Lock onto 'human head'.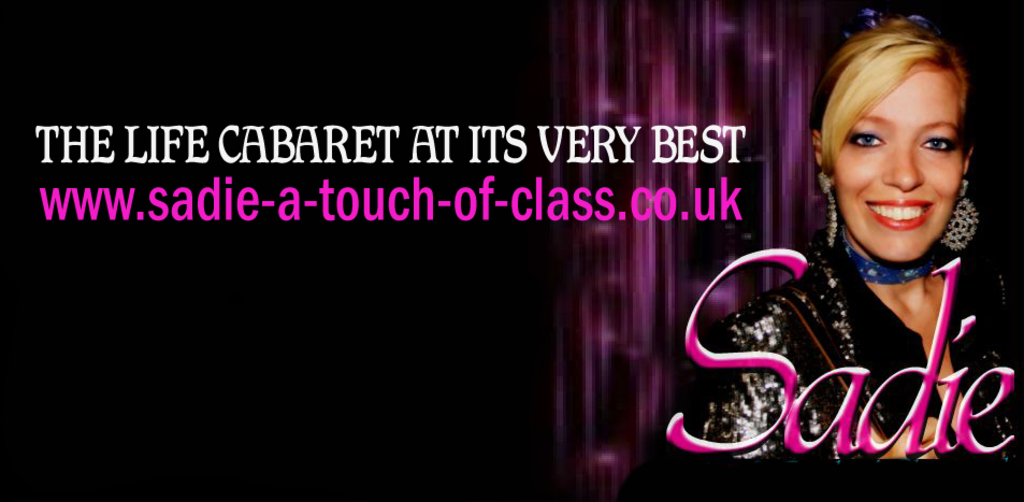
Locked: l=814, t=17, r=973, b=228.
